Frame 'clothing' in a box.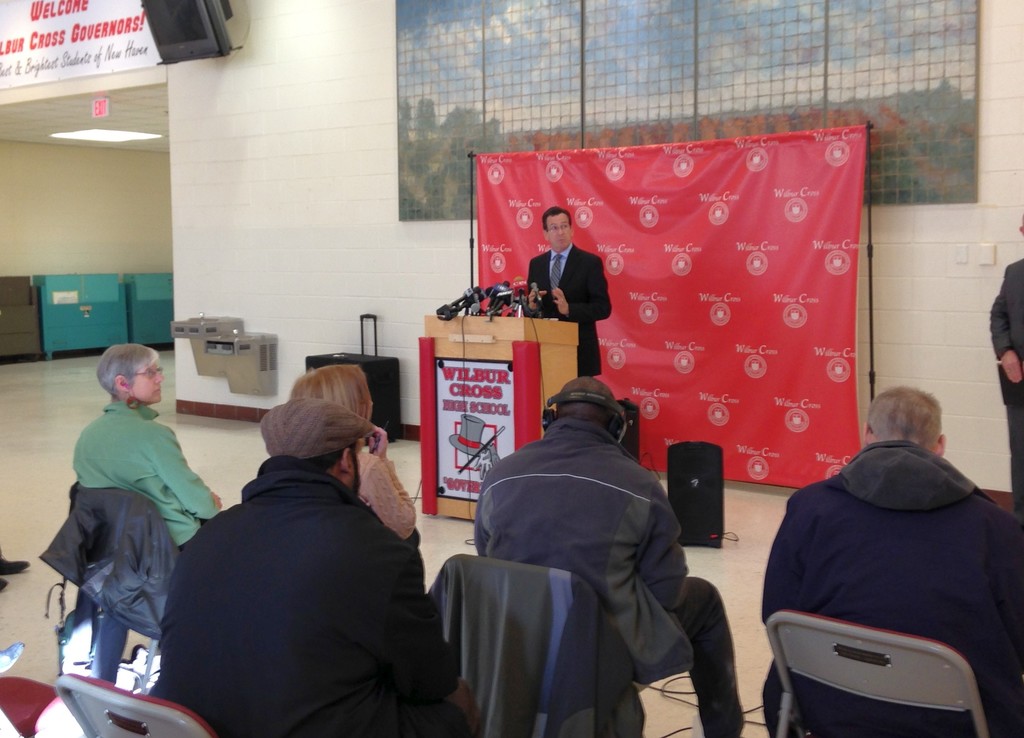
[153, 462, 482, 737].
